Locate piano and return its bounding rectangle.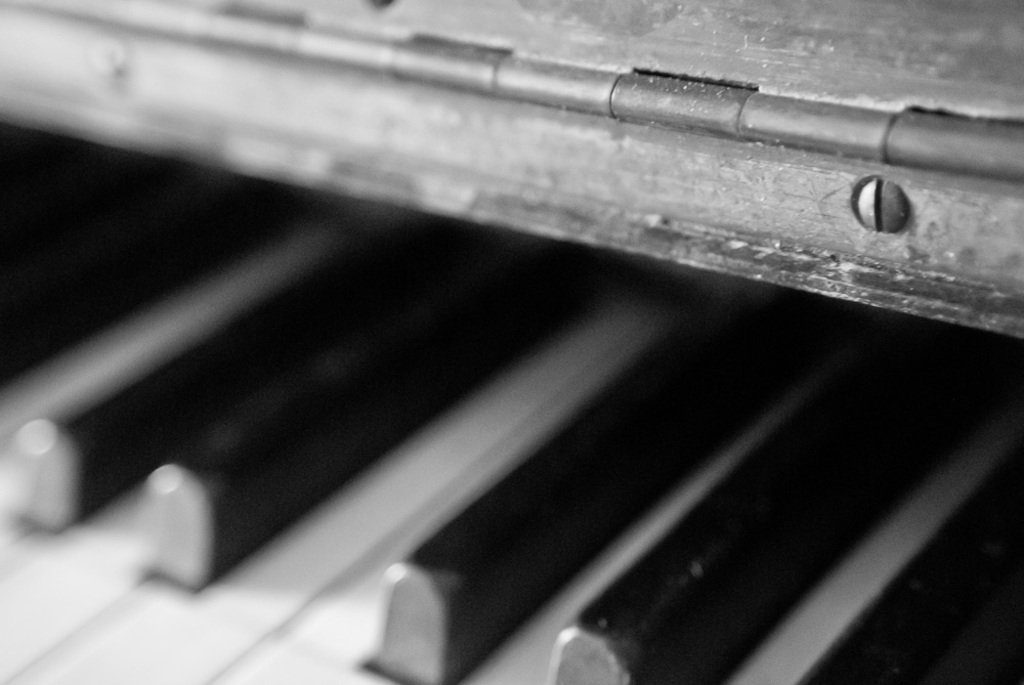
select_region(0, 0, 1023, 684).
